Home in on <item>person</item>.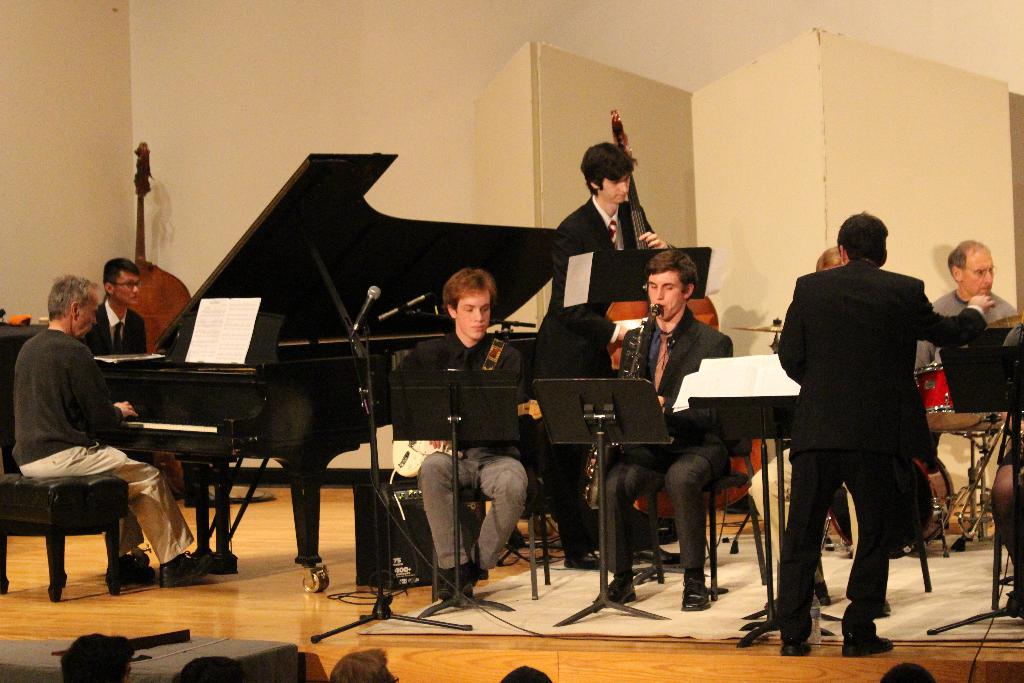
Homed in at box(59, 629, 136, 682).
